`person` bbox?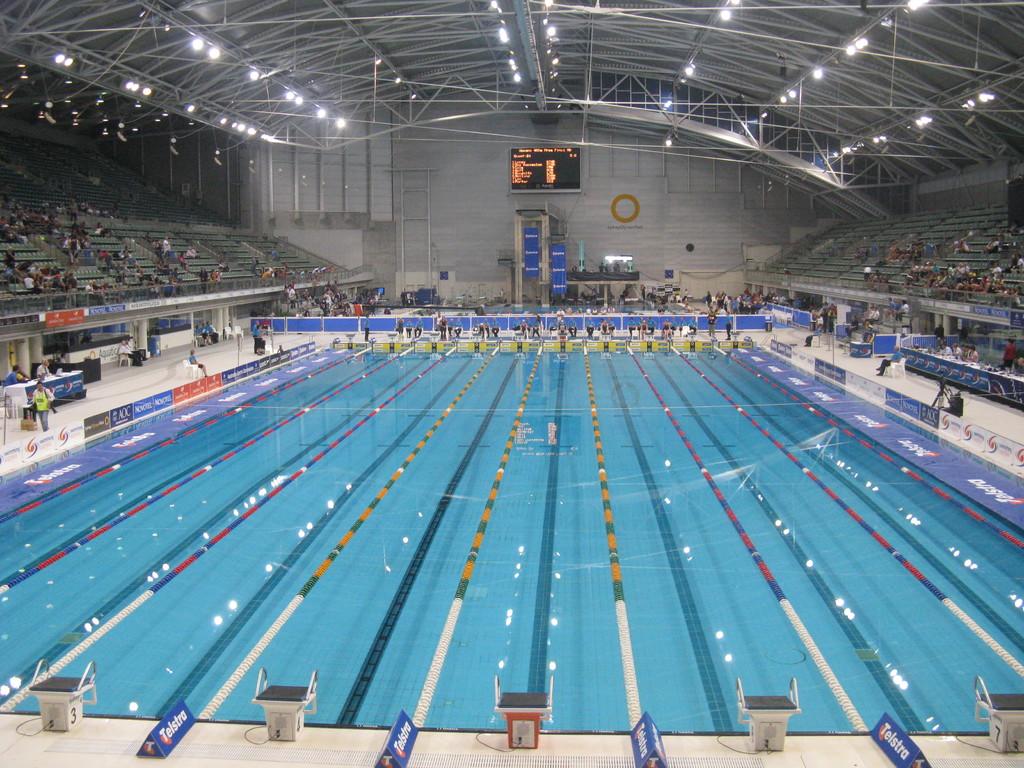
bbox(396, 315, 404, 337)
